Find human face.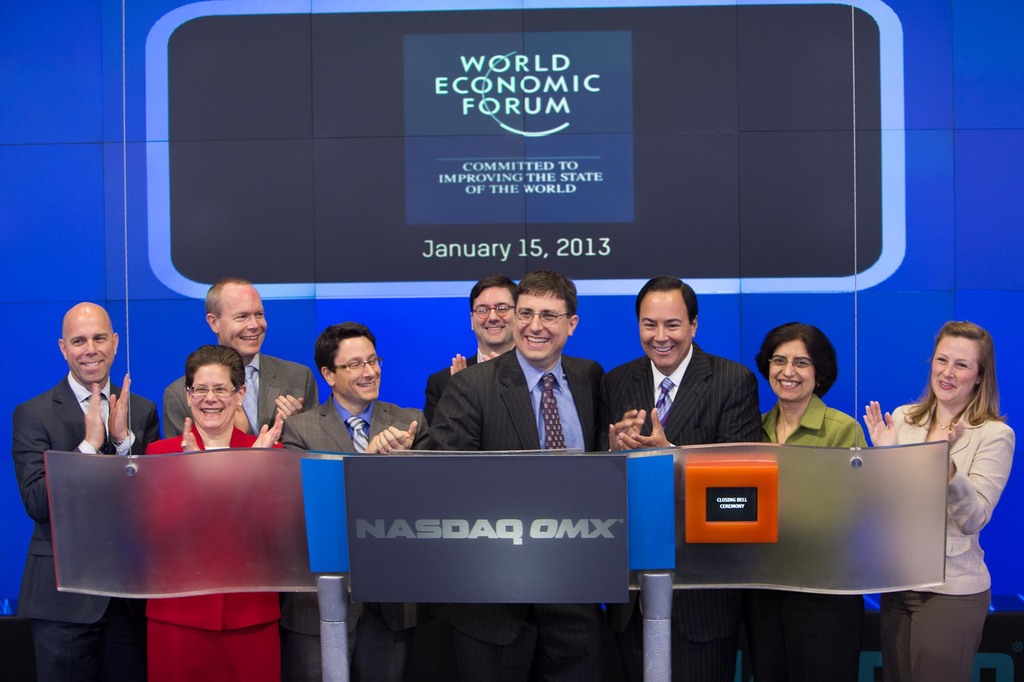
[x1=926, y1=336, x2=976, y2=406].
